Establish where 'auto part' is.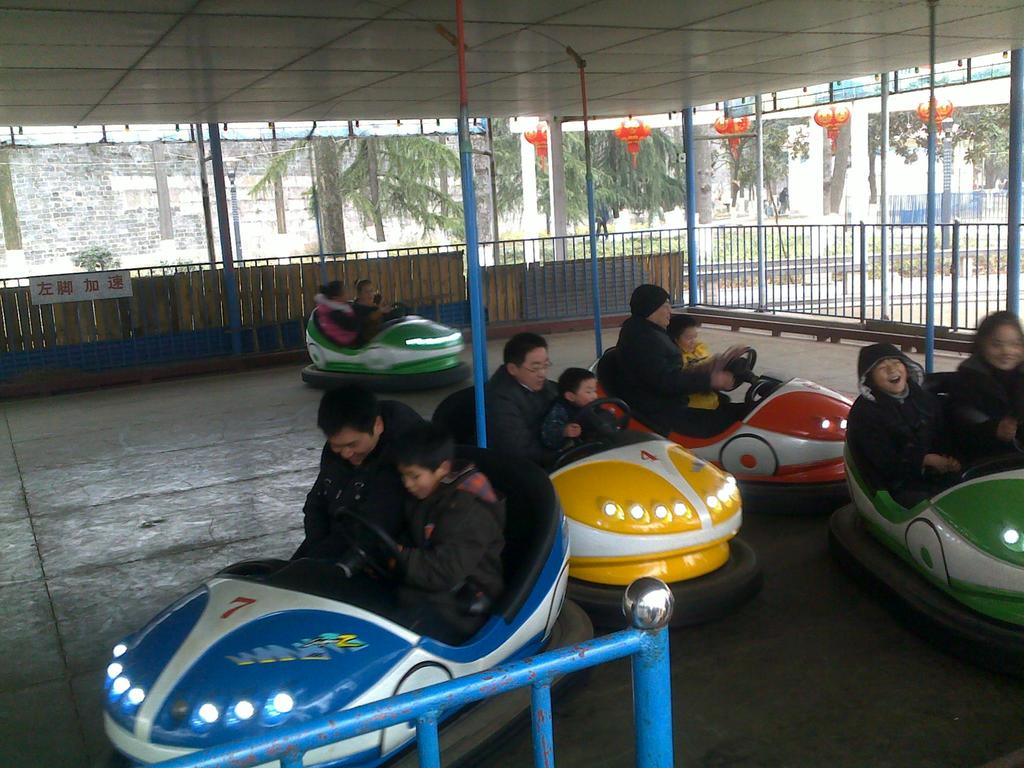
Established at bbox(326, 509, 401, 583).
